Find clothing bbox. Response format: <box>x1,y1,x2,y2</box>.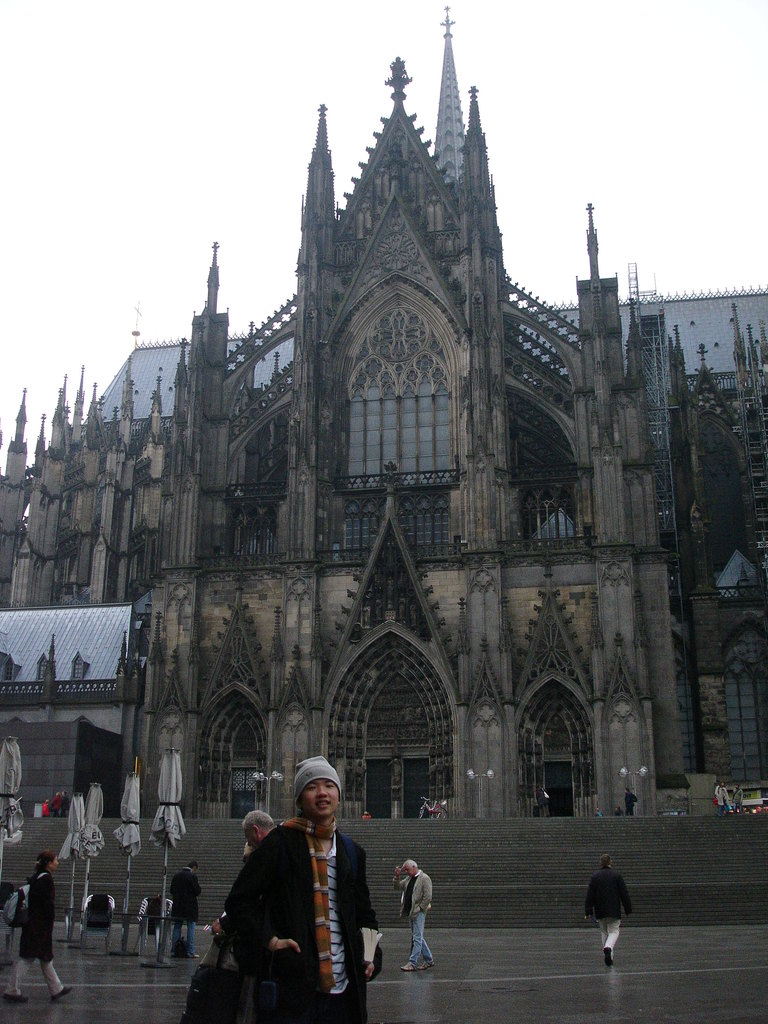
<box>406,868,434,966</box>.
